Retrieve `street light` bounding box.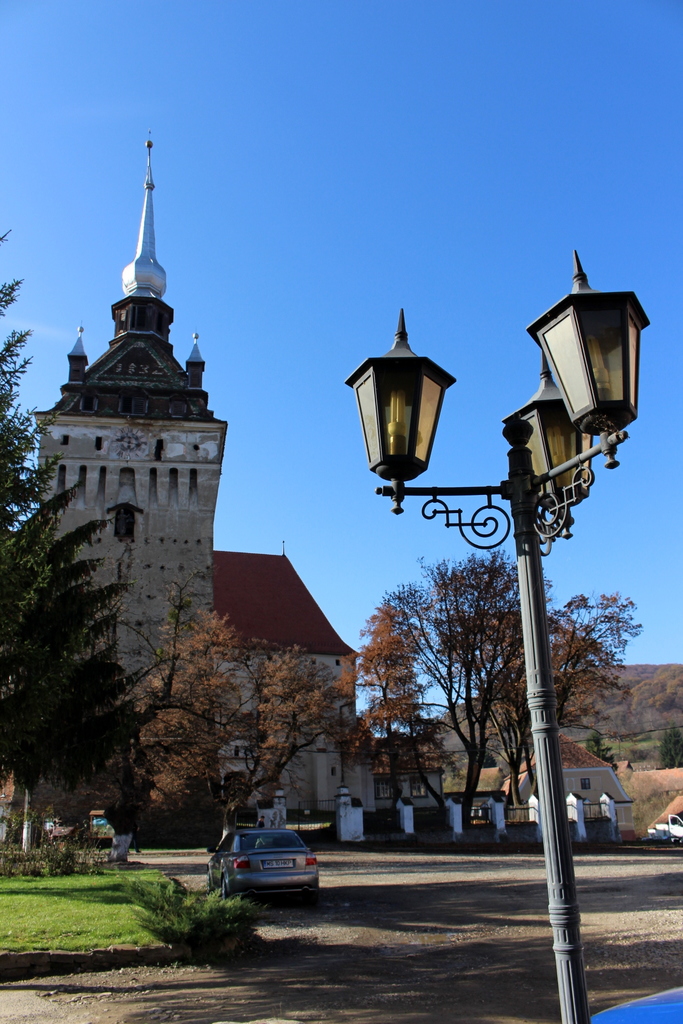
Bounding box: (left=344, top=249, right=649, bottom=1023).
